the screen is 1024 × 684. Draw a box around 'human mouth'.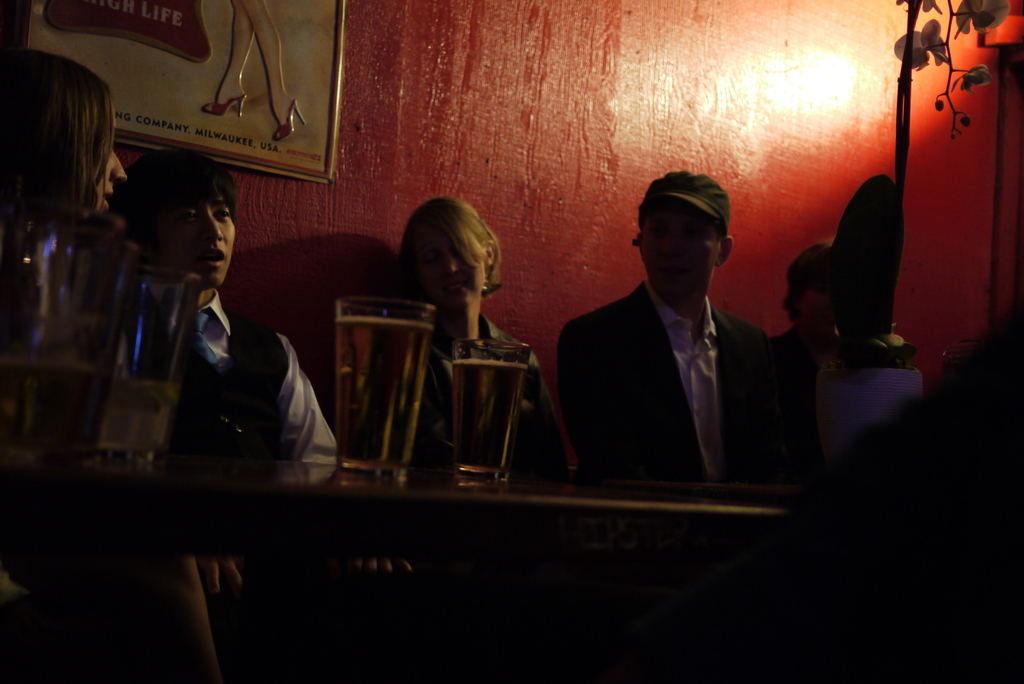
{"left": 196, "top": 247, "right": 225, "bottom": 266}.
